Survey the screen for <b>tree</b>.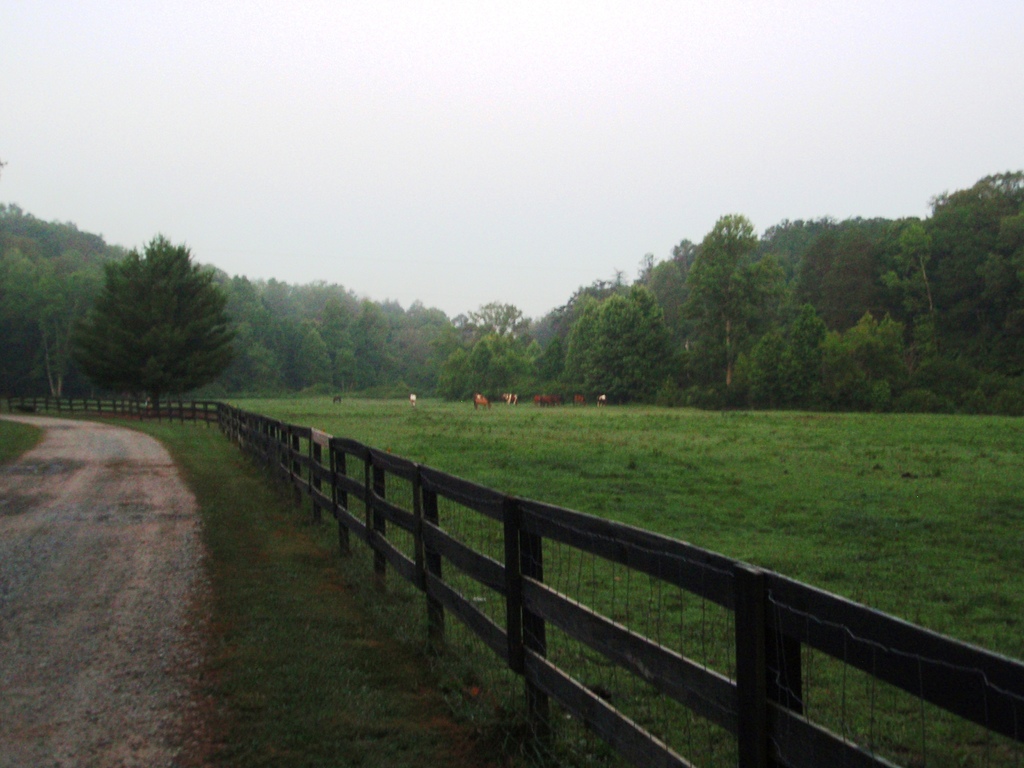
Survey found: l=674, t=201, r=794, b=403.
